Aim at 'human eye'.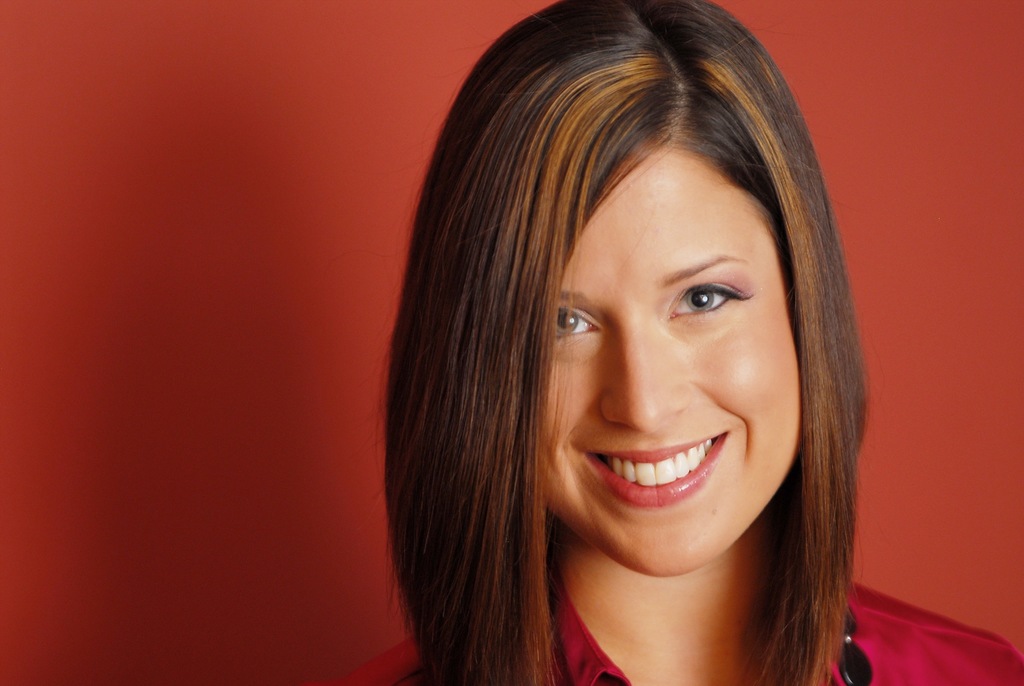
Aimed at l=661, t=281, r=758, b=324.
